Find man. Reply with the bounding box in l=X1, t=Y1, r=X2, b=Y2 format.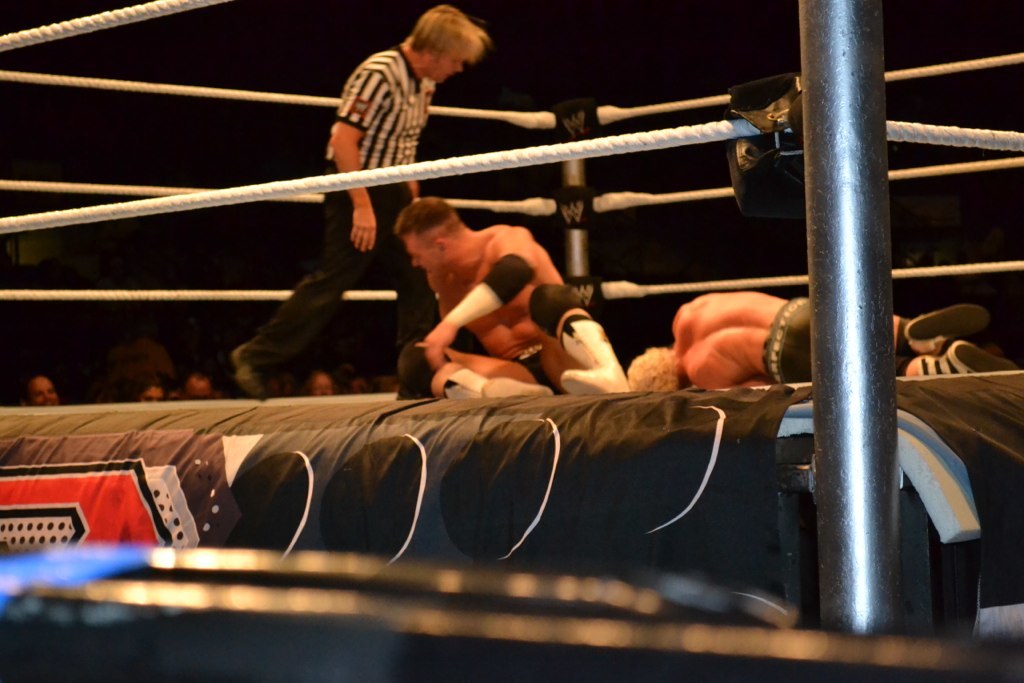
l=626, t=290, r=1020, b=392.
